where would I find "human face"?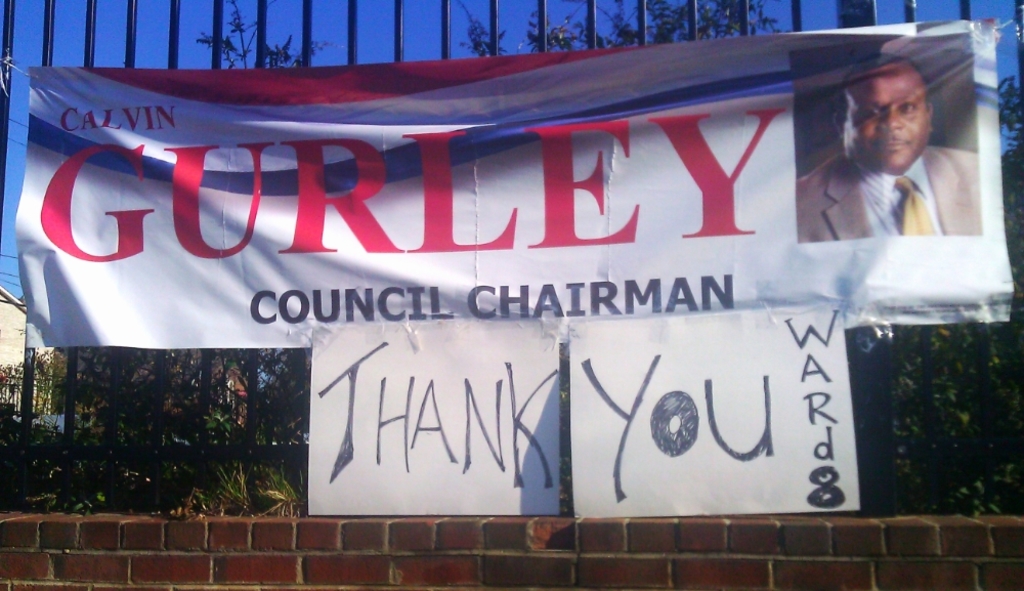
At 844/65/930/174.
